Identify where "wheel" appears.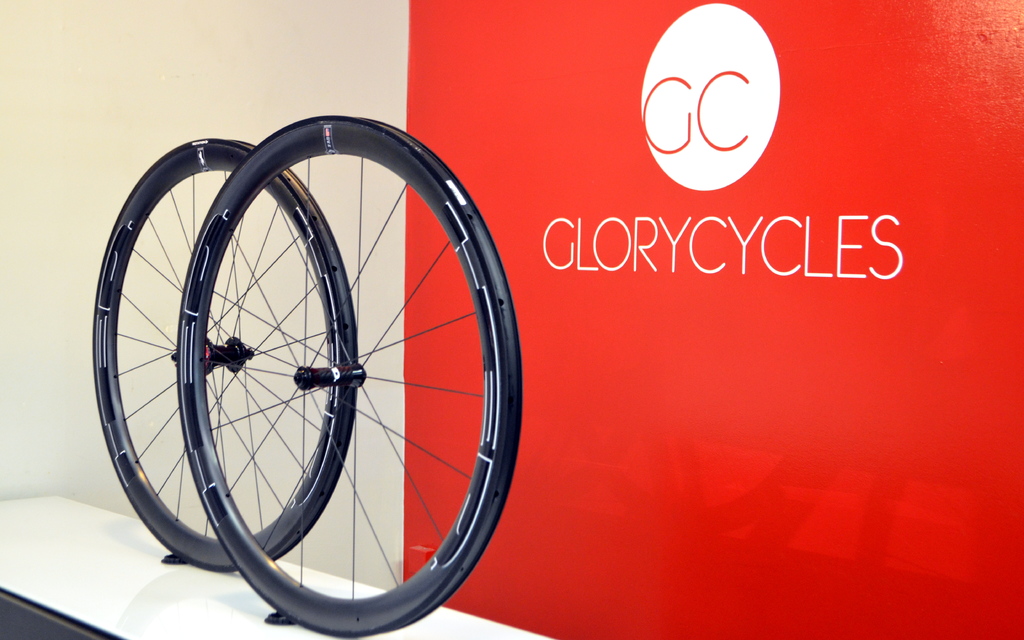
Appears at Rect(174, 110, 529, 639).
